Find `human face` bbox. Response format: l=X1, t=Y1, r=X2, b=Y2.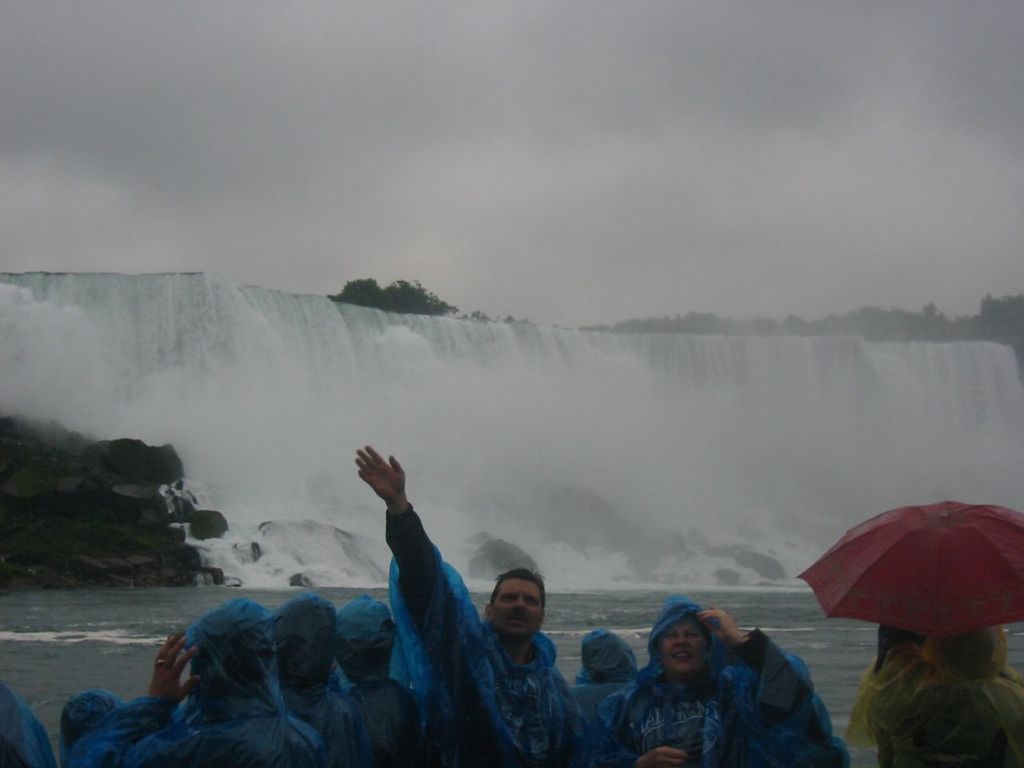
l=658, t=616, r=707, b=674.
